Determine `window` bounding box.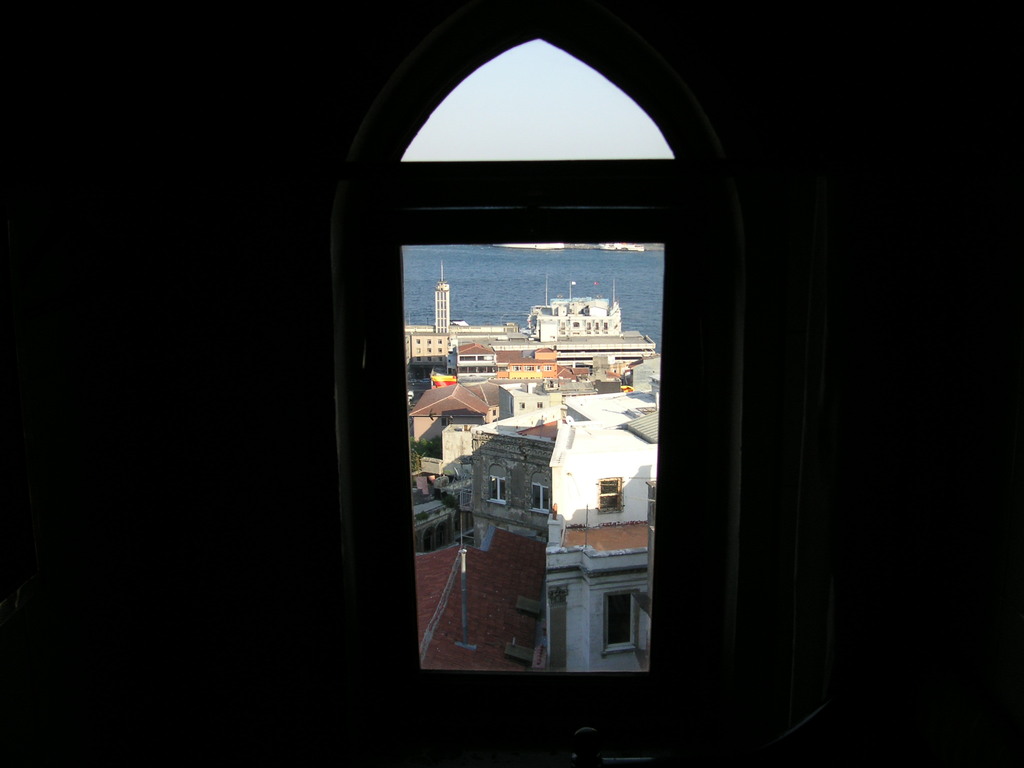
Determined: bbox=[511, 366, 521, 371].
